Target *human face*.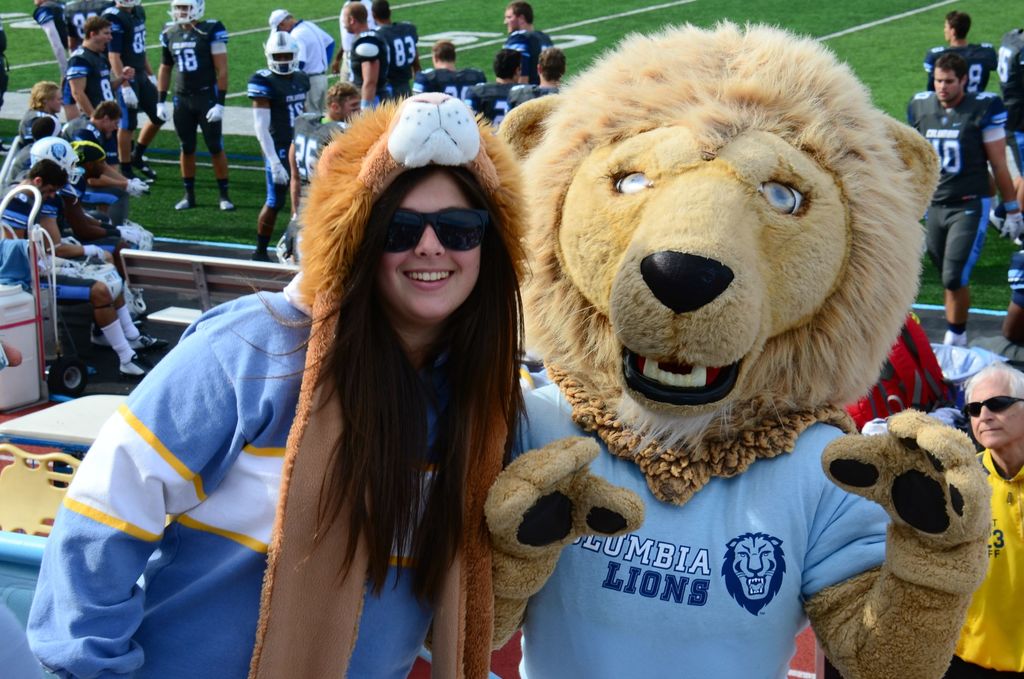
Target region: crop(932, 67, 964, 99).
